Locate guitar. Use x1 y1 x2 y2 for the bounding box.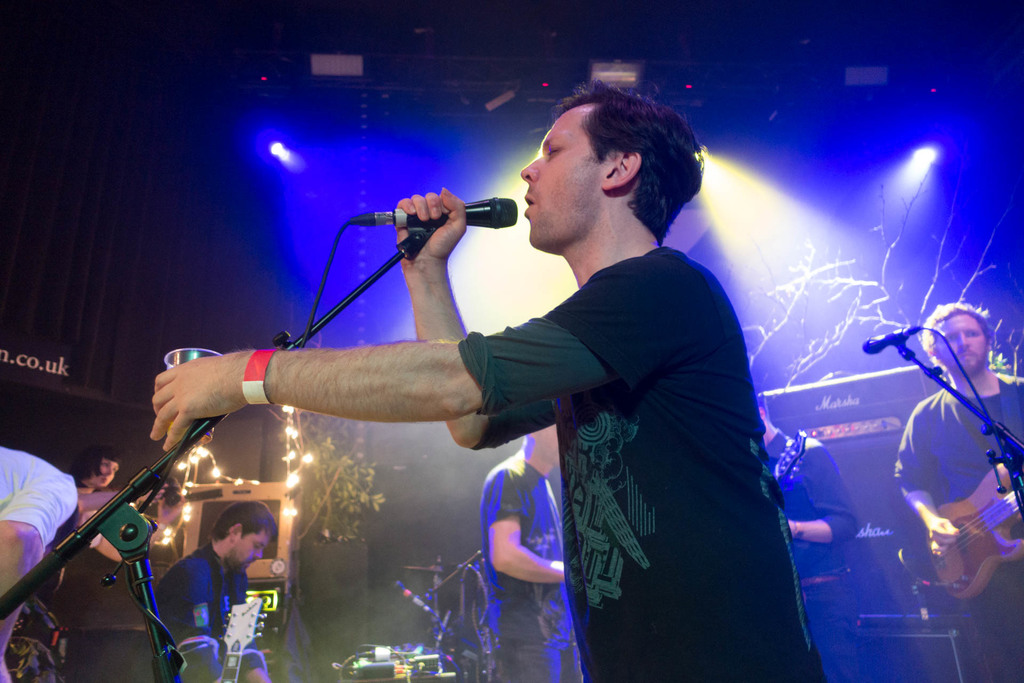
767 422 812 488.
